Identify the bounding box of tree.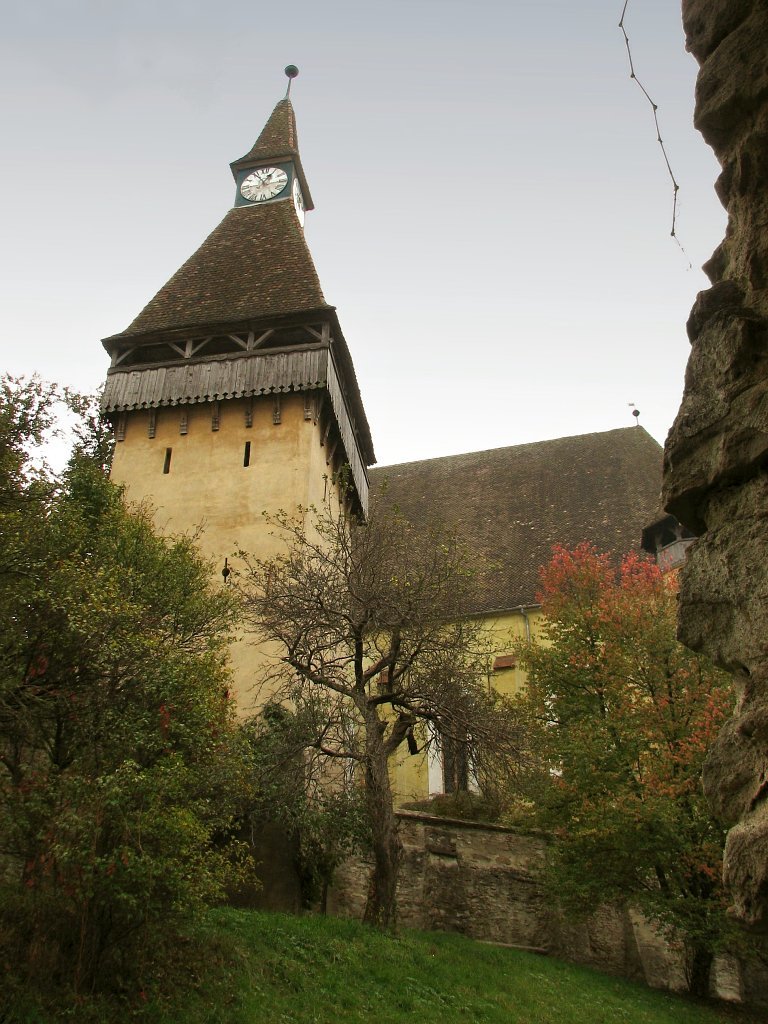
locate(168, 695, 359, 909).
